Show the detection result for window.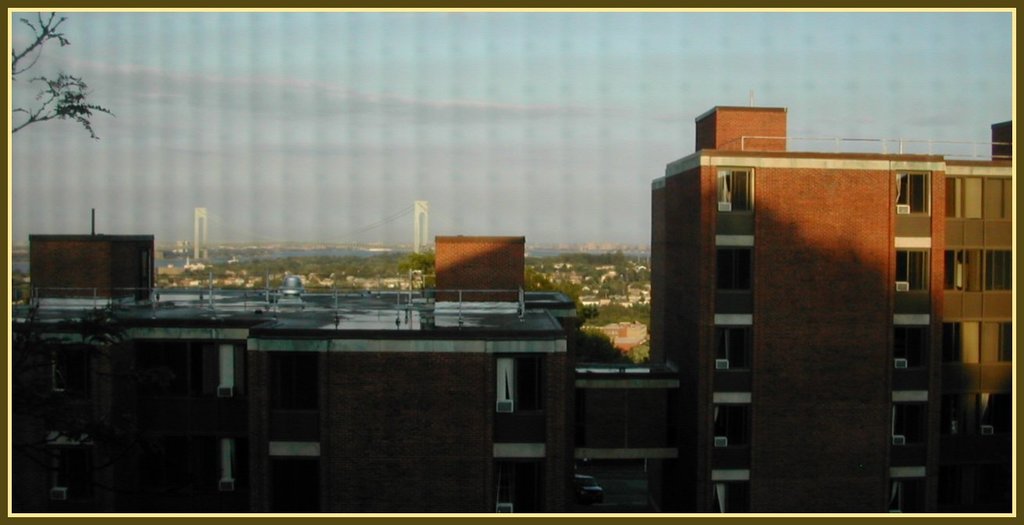
left=893, top=402, right=927, bottom=451.
